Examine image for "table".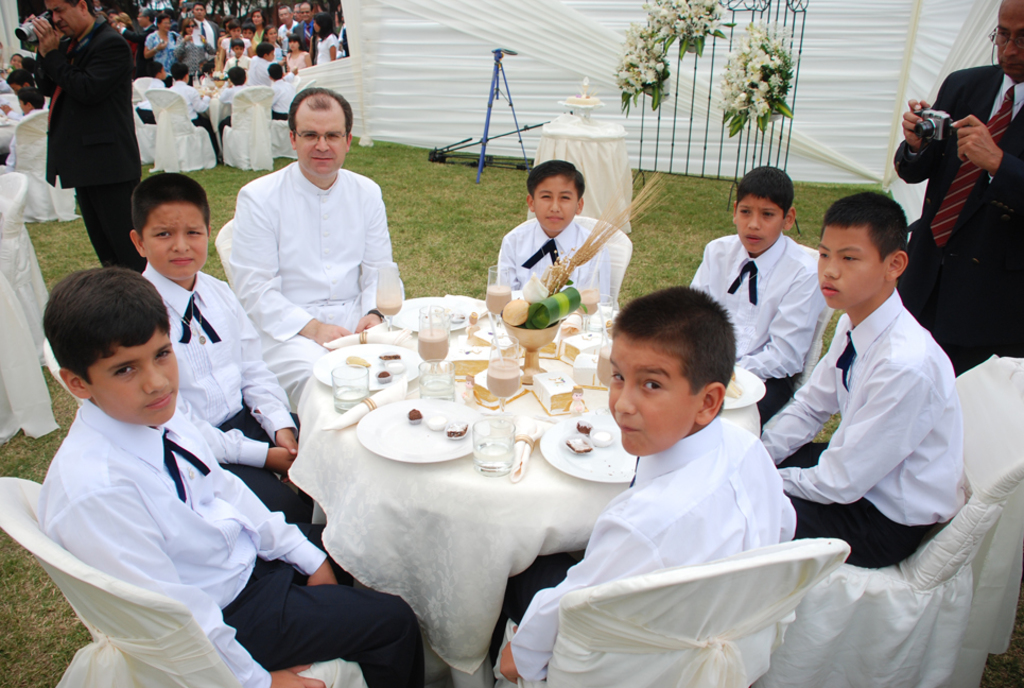
Examination result: bbox=[194, 81, 237, 144].
